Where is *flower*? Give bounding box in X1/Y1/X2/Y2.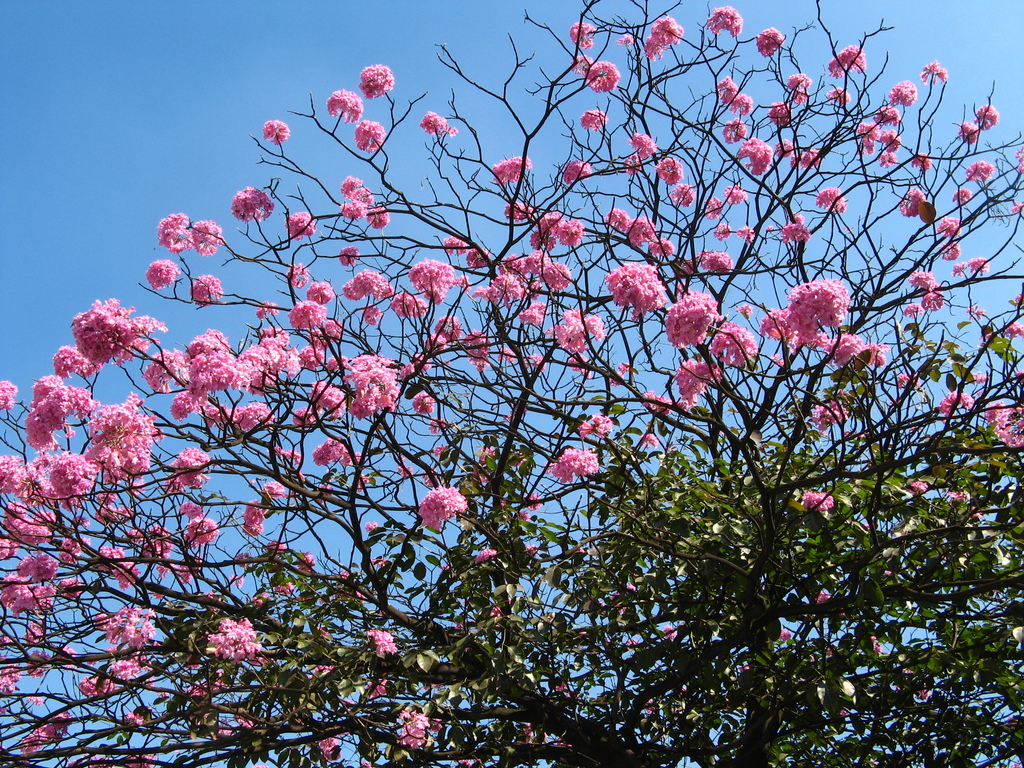
826/40/867/77.
